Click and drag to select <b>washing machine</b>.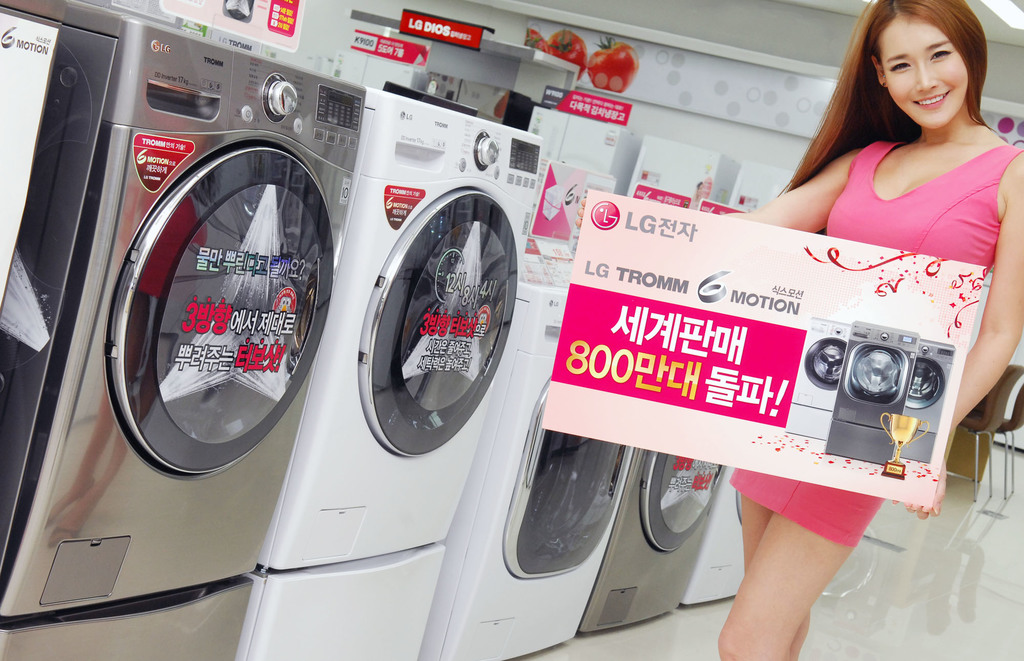
Selection: detection(778, 311, 845, 441).
